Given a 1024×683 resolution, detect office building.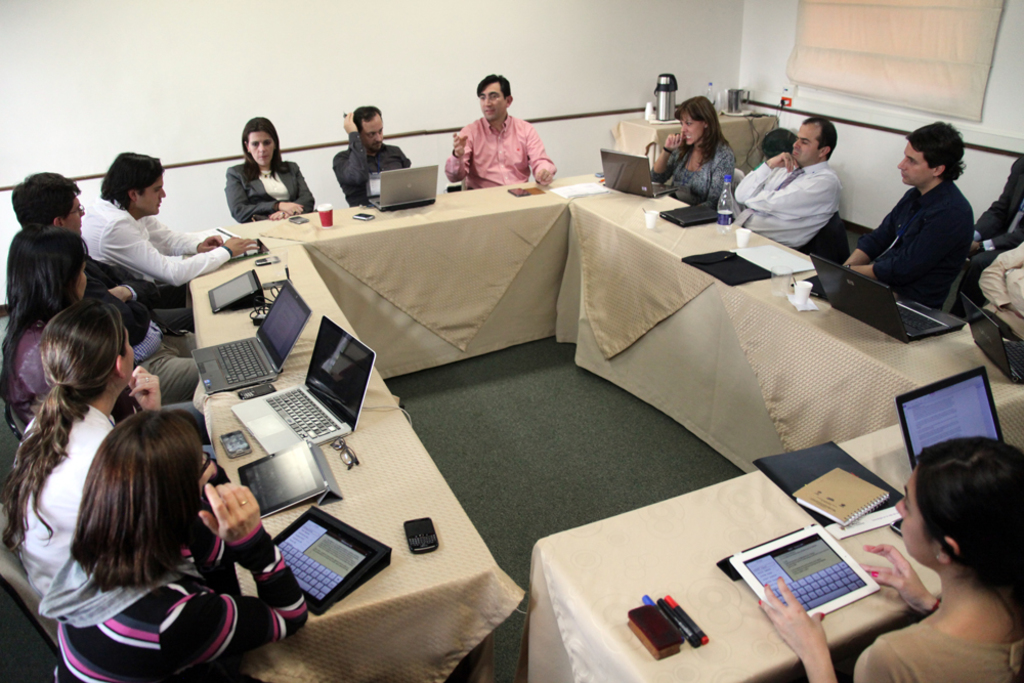
select_region(90, 0, 975, 641).
